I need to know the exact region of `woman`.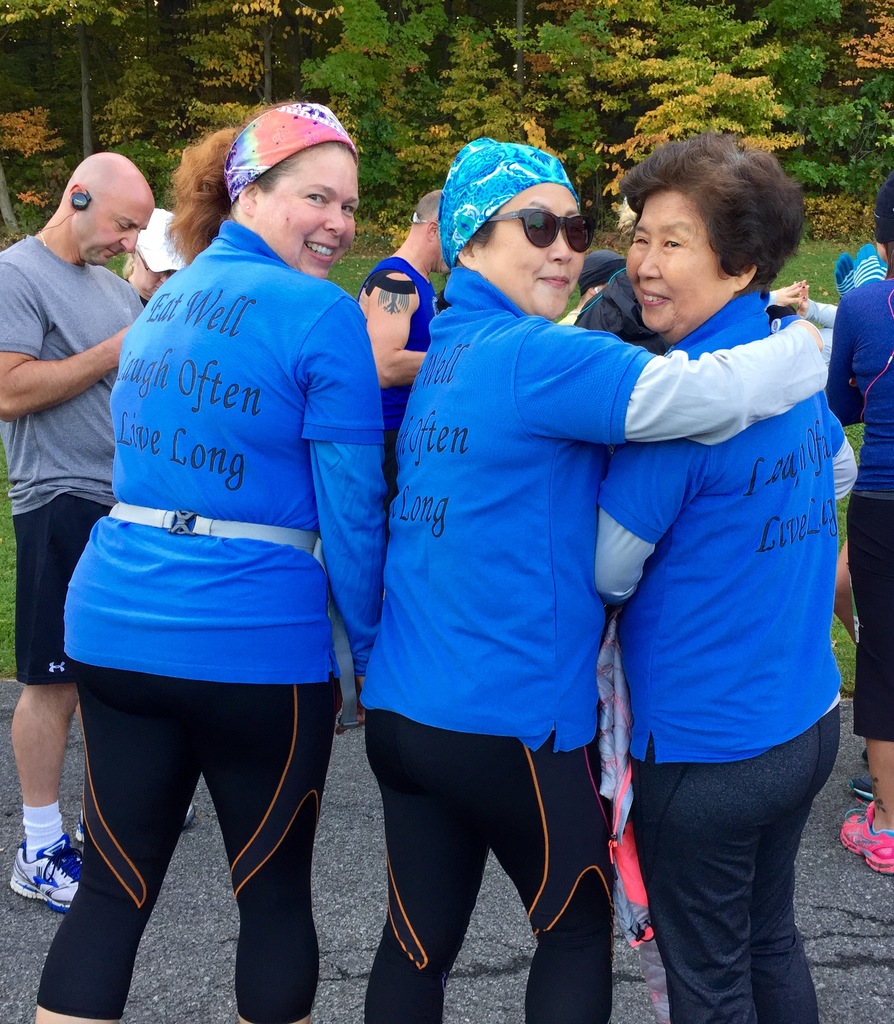
Region: [left=356, top=134, right=825, bottom=1023].
